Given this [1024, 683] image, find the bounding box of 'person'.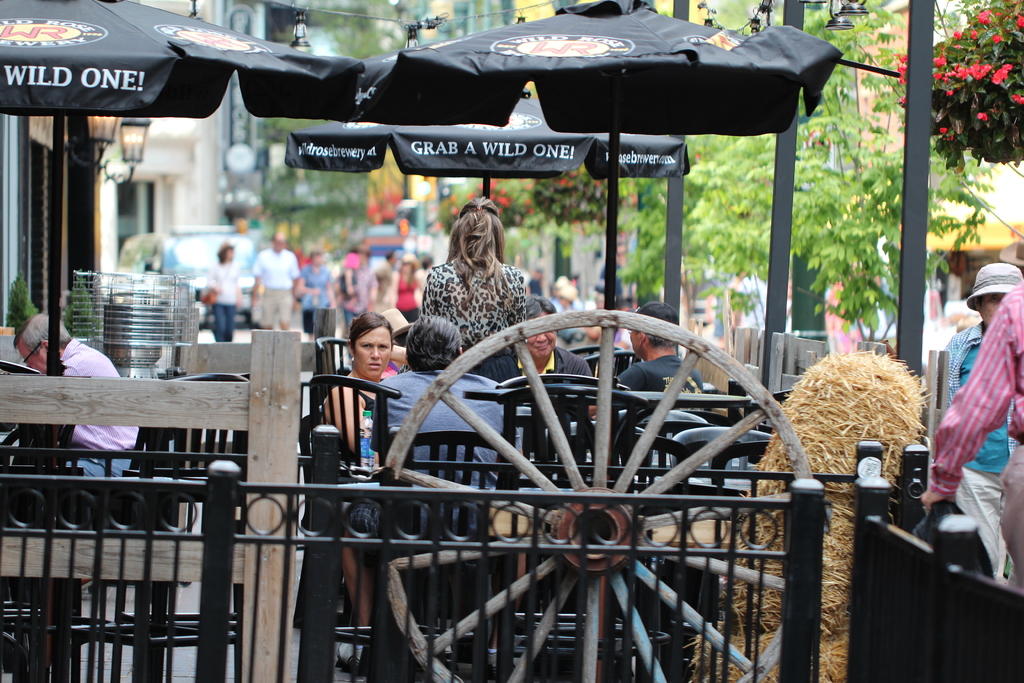
select_region(941, 263, 1022, 586).
